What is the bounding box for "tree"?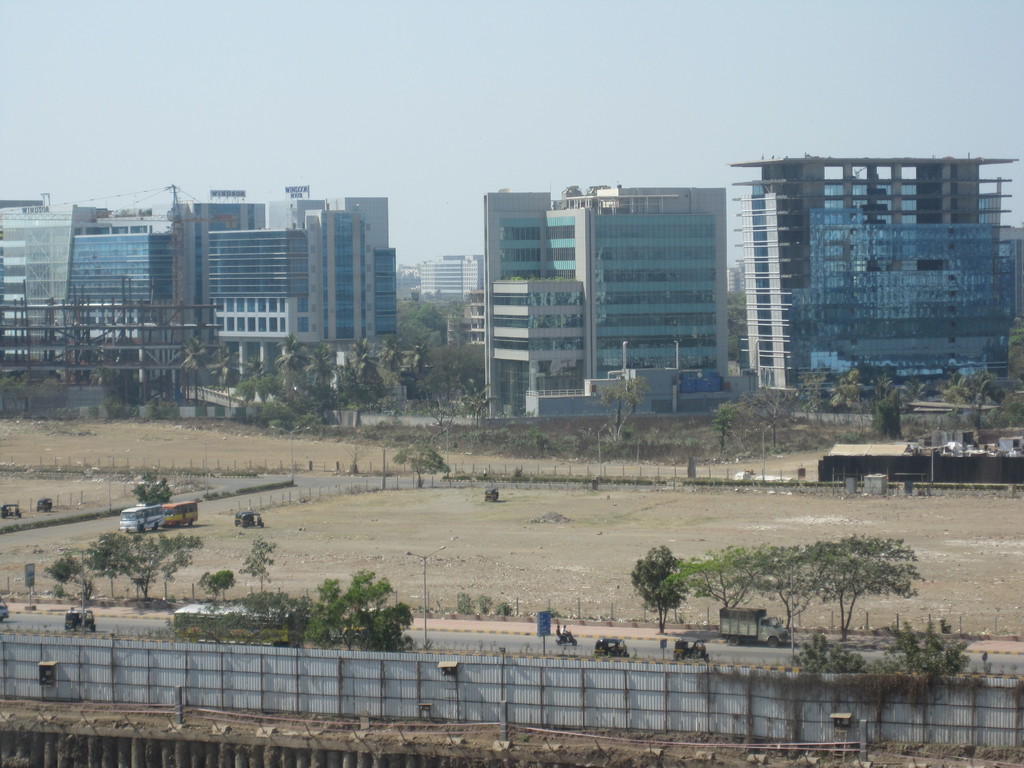
box(947, 375, 1005, 461).
